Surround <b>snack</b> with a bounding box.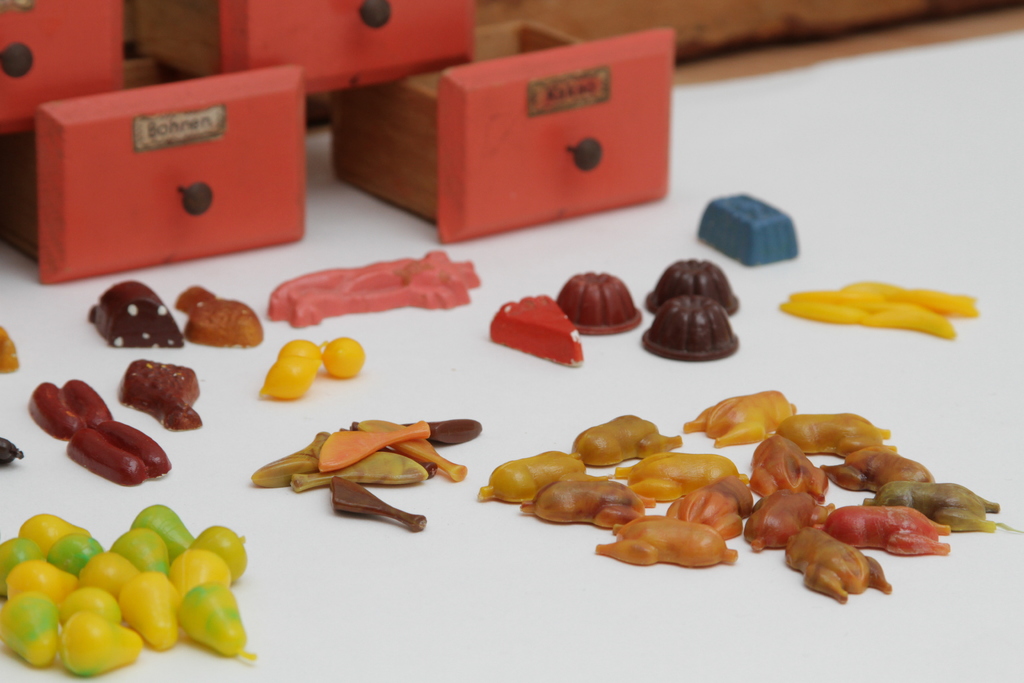
{"x1": 249, "y1": 337, "x2": 372, "y2": 386}.
